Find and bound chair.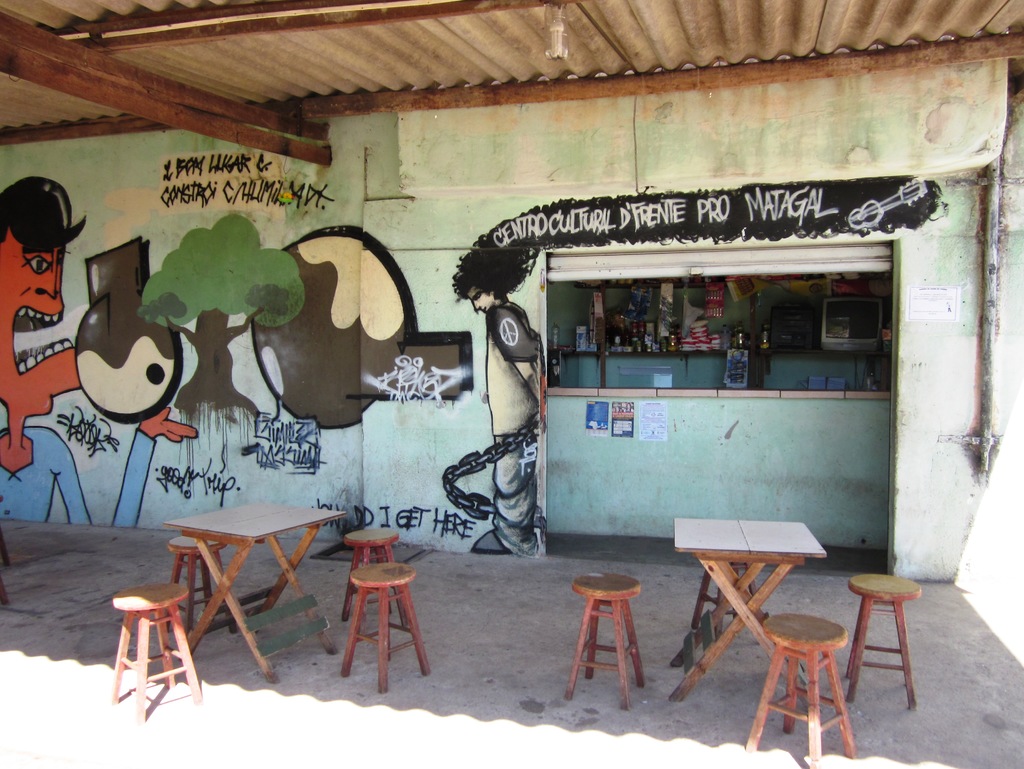
Bound: box(744, 613, 857, 768).
